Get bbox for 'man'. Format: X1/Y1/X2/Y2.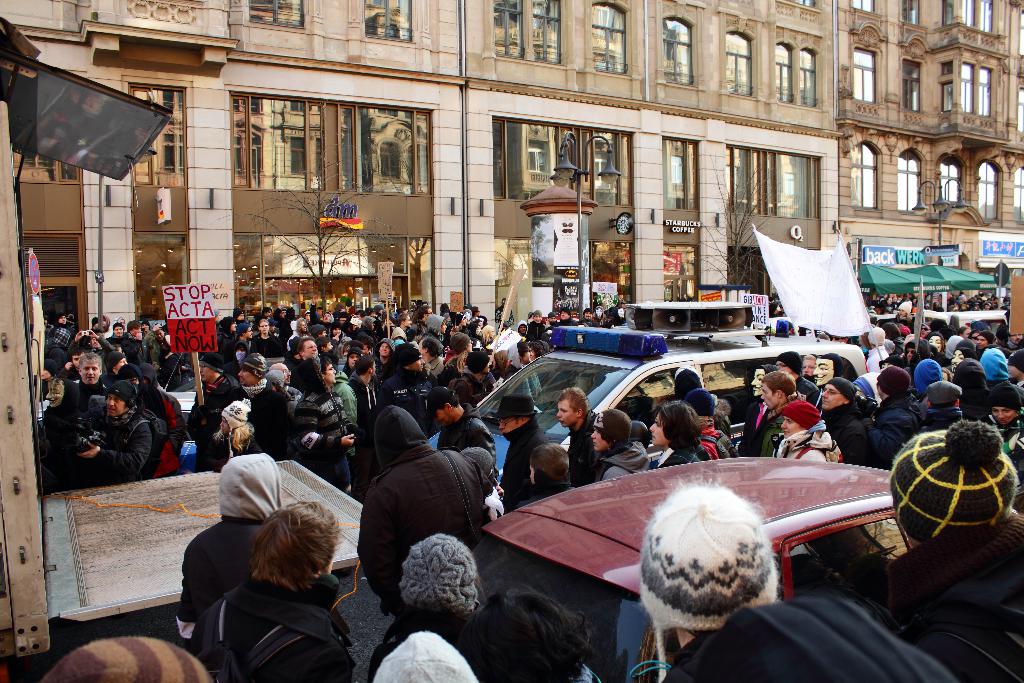
750/377/800/462.
